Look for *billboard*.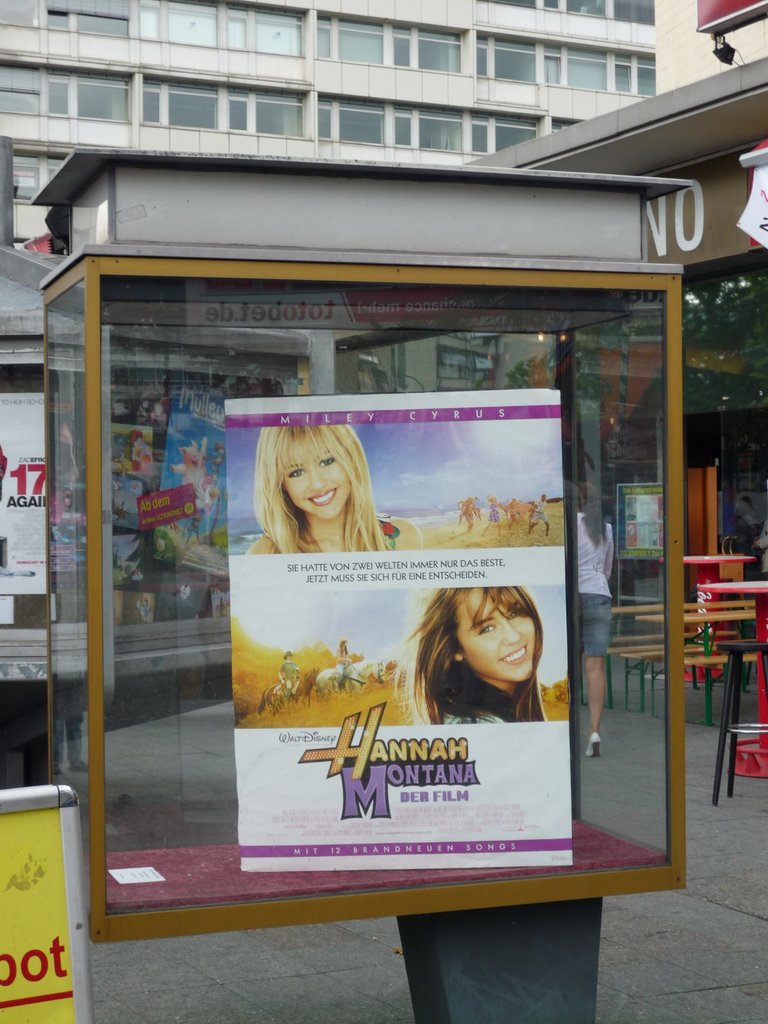
Found: region(222, 386, 582, 865).
